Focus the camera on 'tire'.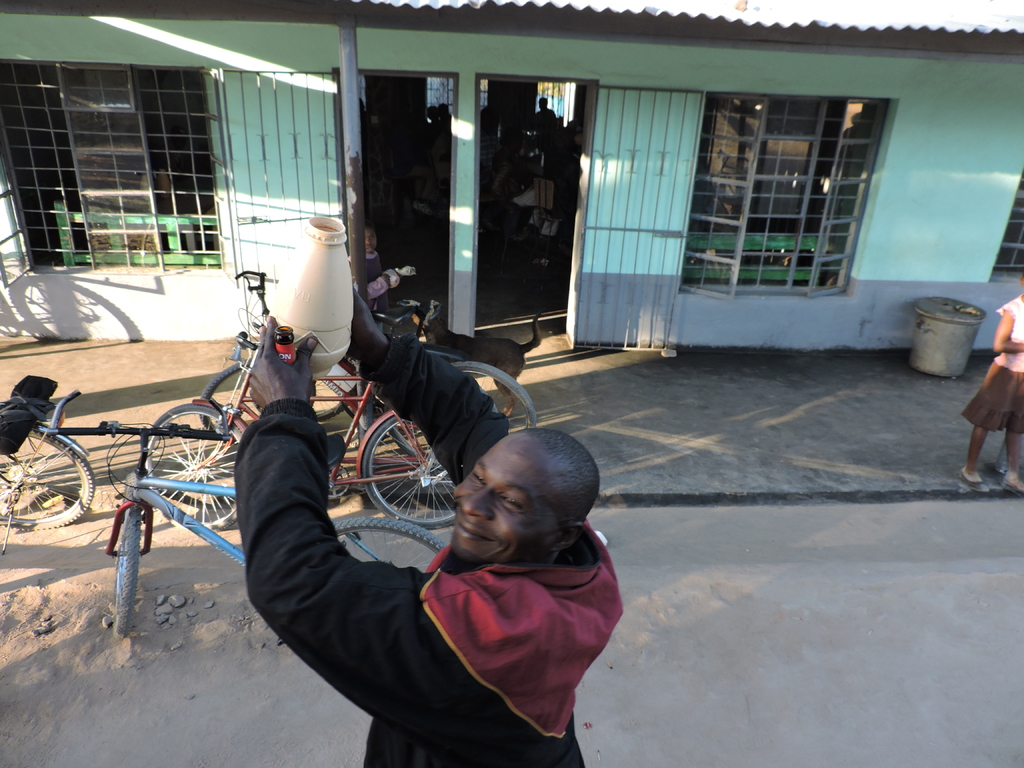
Focus region: region(112, 475, 145, 632).
